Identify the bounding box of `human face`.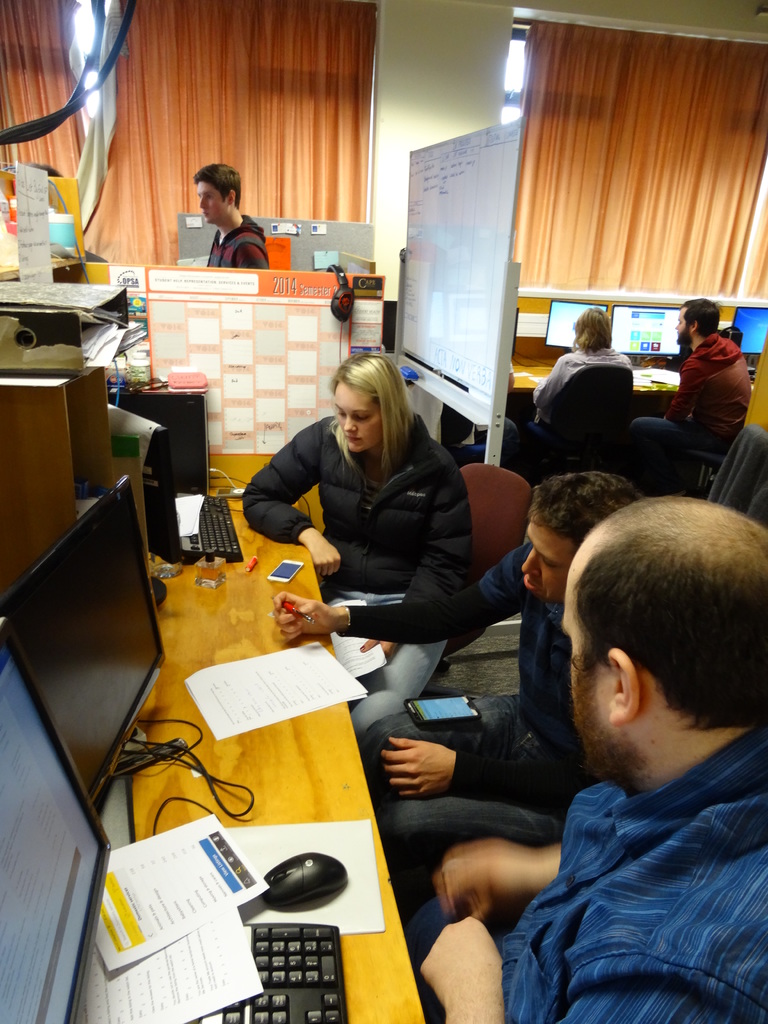
crop(328, 374, 379, 458).
